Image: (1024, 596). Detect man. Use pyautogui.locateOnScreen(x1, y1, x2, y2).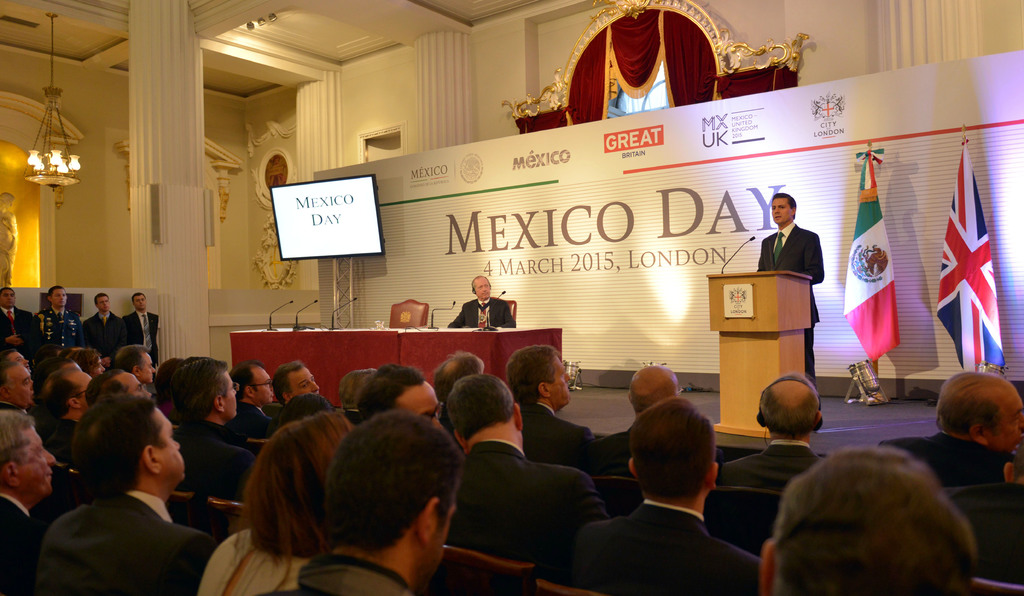
pyautogui.locateOnScreen(227, 355, 282, 441).
